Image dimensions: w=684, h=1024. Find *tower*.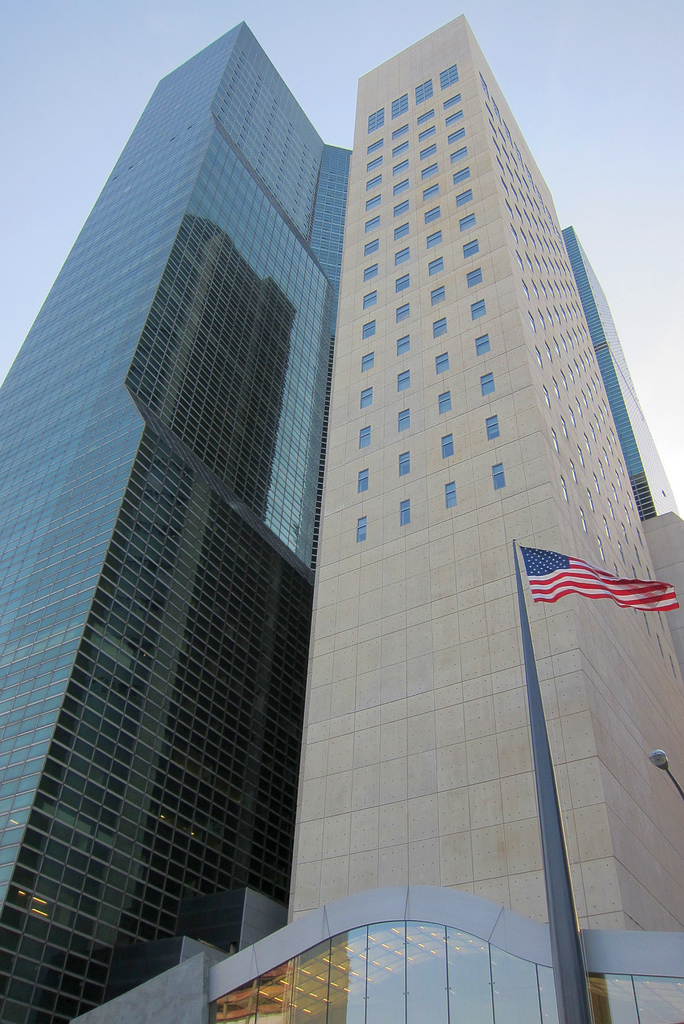
0/25/351/1023.
